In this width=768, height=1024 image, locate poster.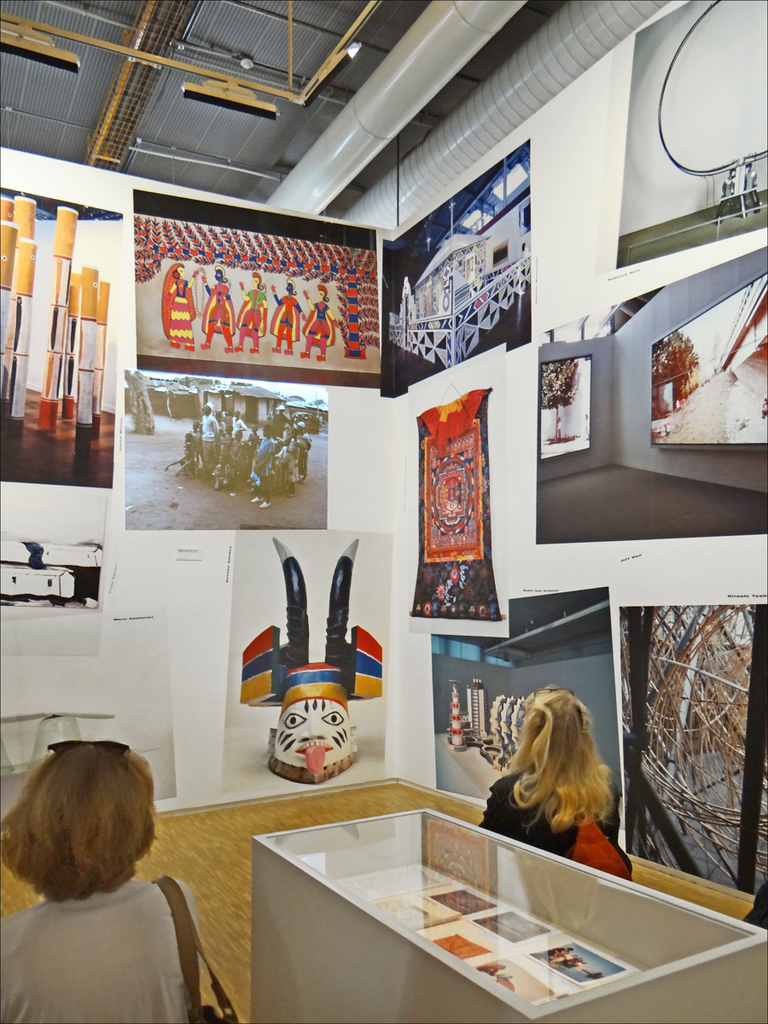
Bounding box: <region>120, 368, 332, 532</region>.
